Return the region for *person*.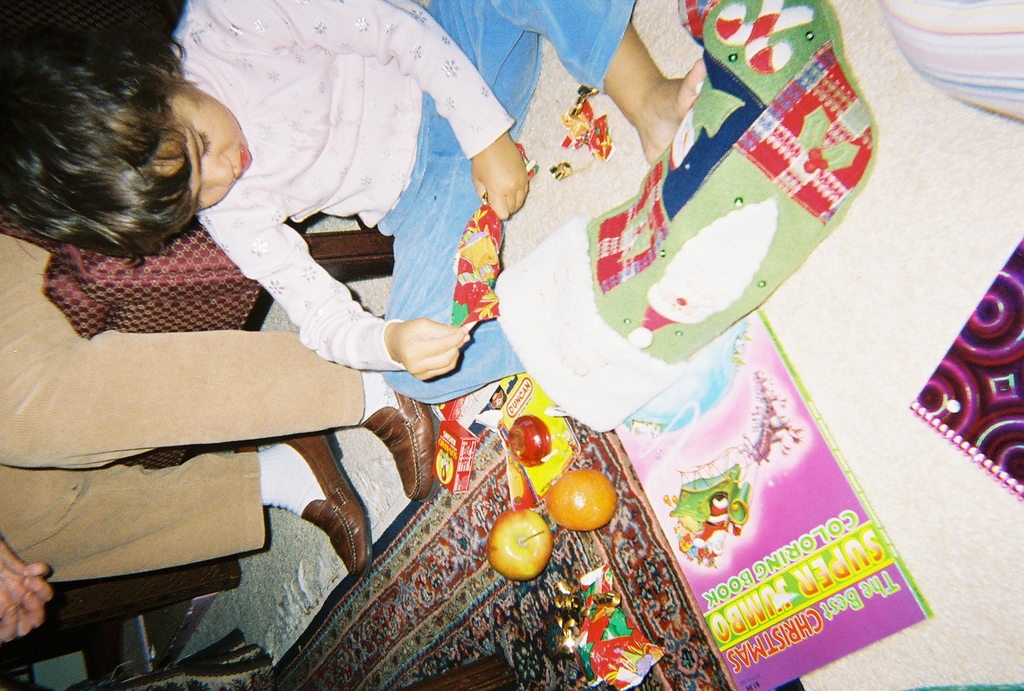
select_region(0, 235, 438, 654).
